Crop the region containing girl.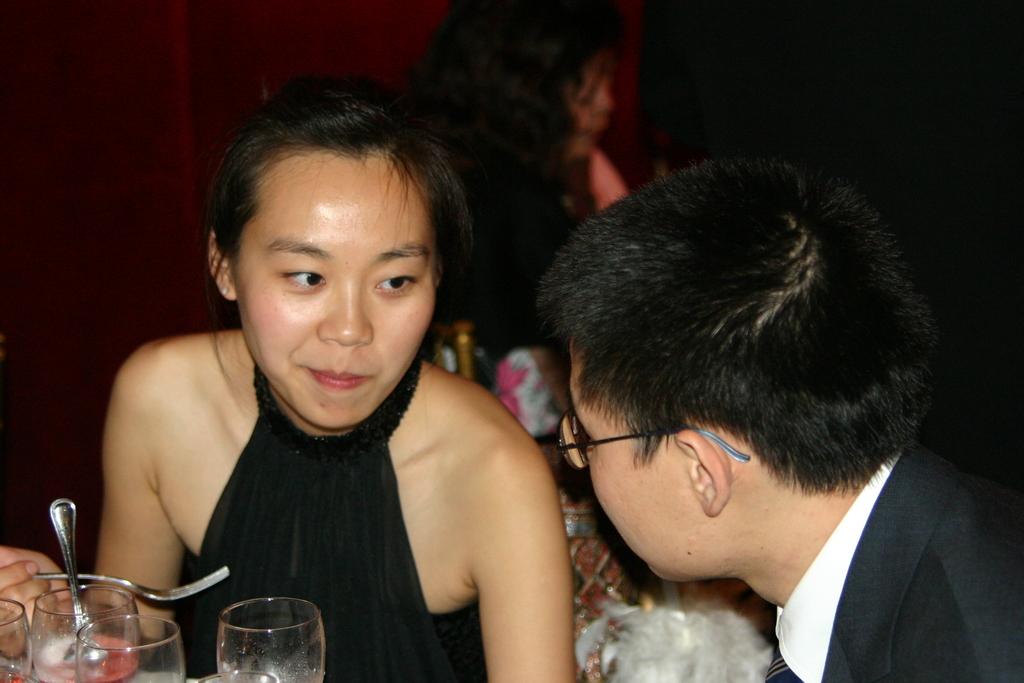
Crop region: 0,78,578,682.
